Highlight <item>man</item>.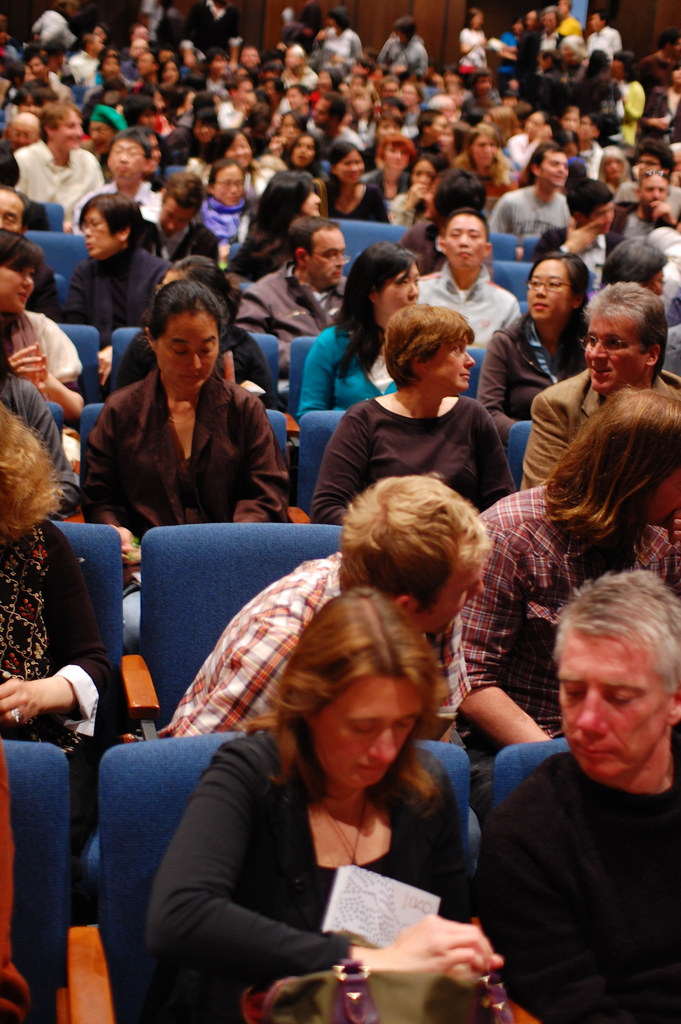
Highlighted region: box(119, 38, 147, 79).
